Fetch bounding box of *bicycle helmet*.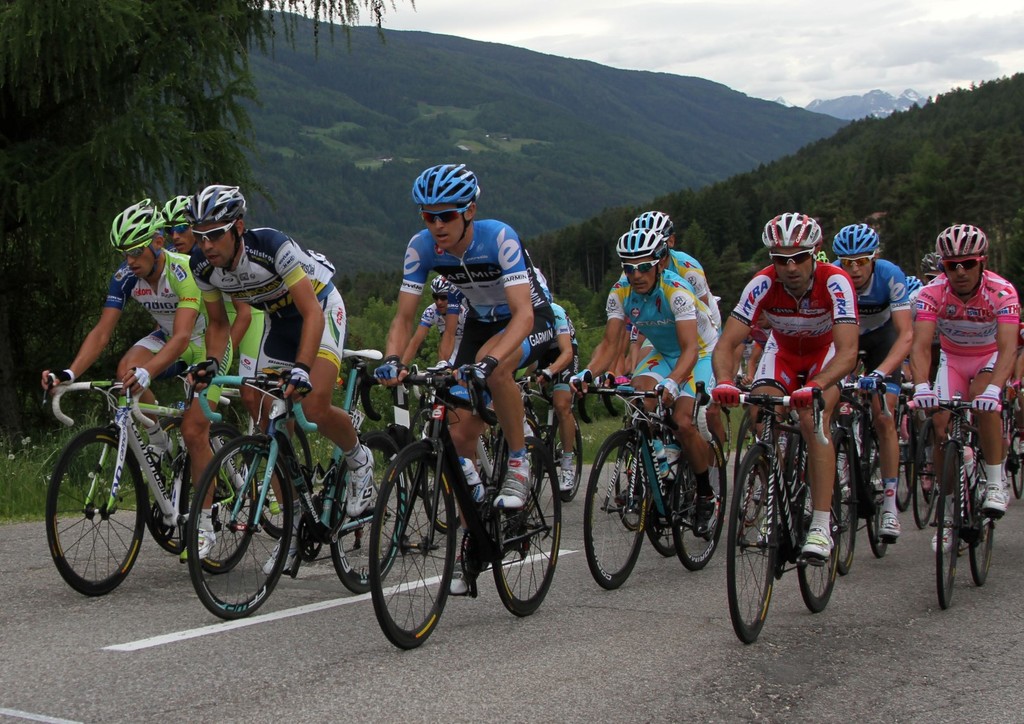
Bbox: [198, 182, 245, 234].
